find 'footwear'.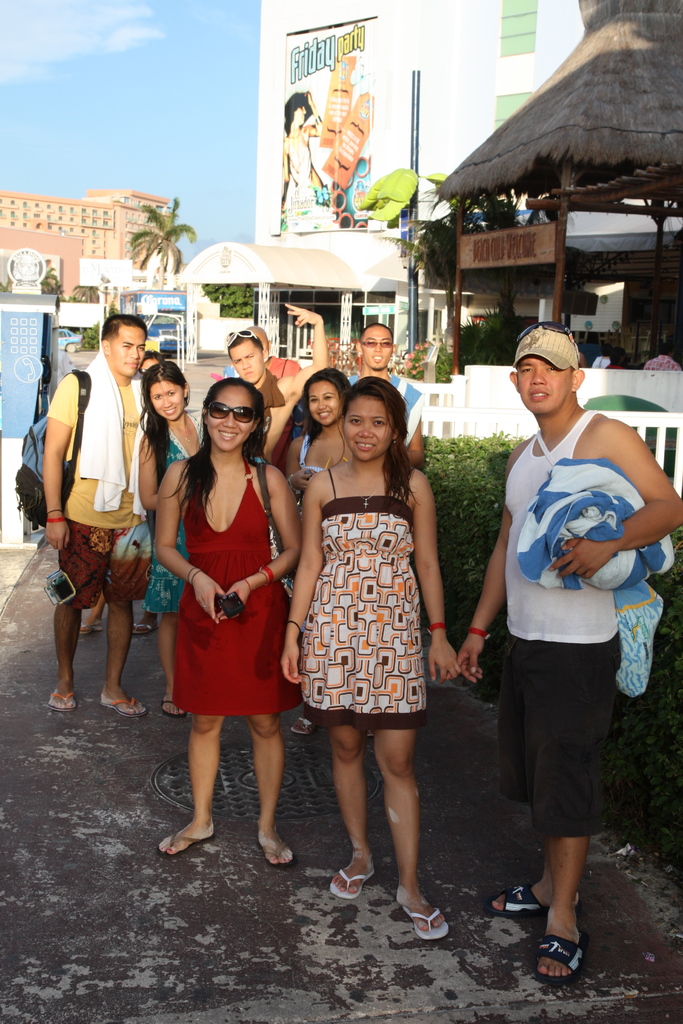
(x1=80, y1=623, x2=96, y2=639).
